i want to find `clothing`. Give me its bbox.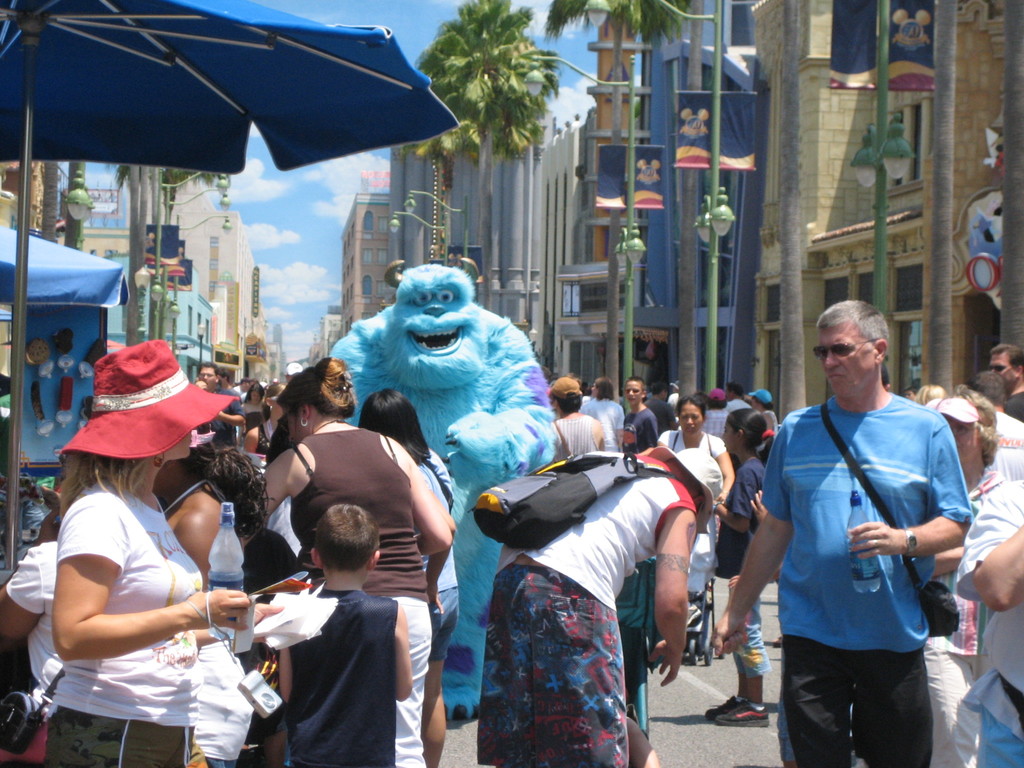
[left=266, top=585, right=396, bottom=766].
